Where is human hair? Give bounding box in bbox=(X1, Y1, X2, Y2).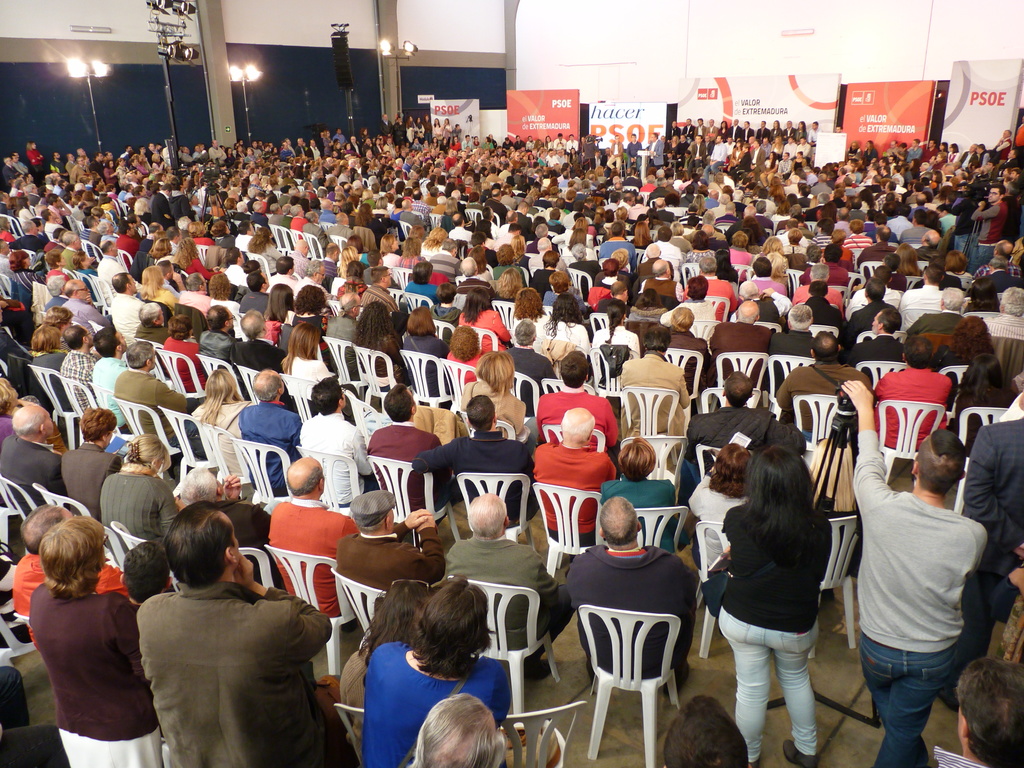
bbox=(205, 303, 230, 332).
